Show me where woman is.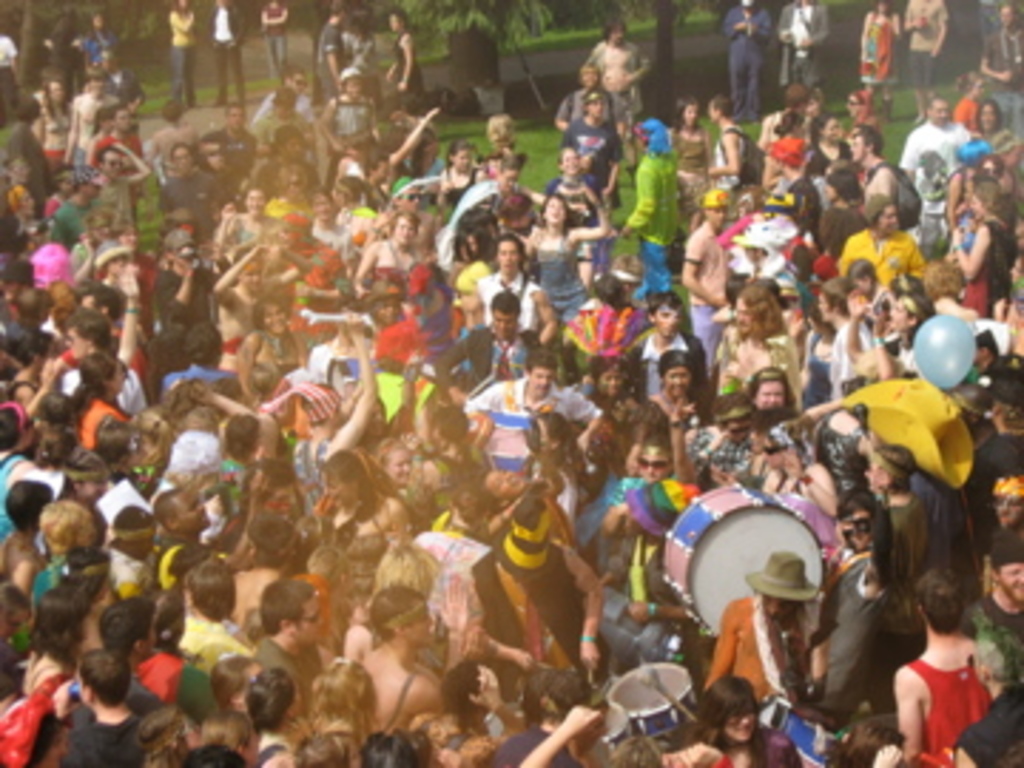
woman is at (43,80,80,162).
